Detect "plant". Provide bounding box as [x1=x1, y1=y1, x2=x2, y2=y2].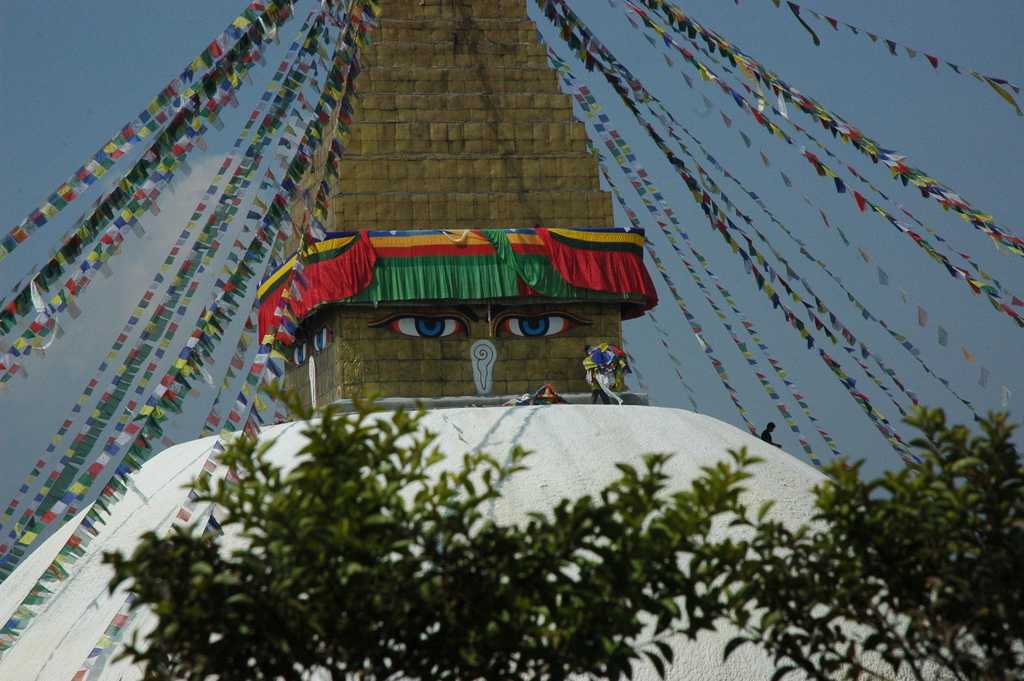
[x1=679, y1=406, x2=1023, y2=680].
